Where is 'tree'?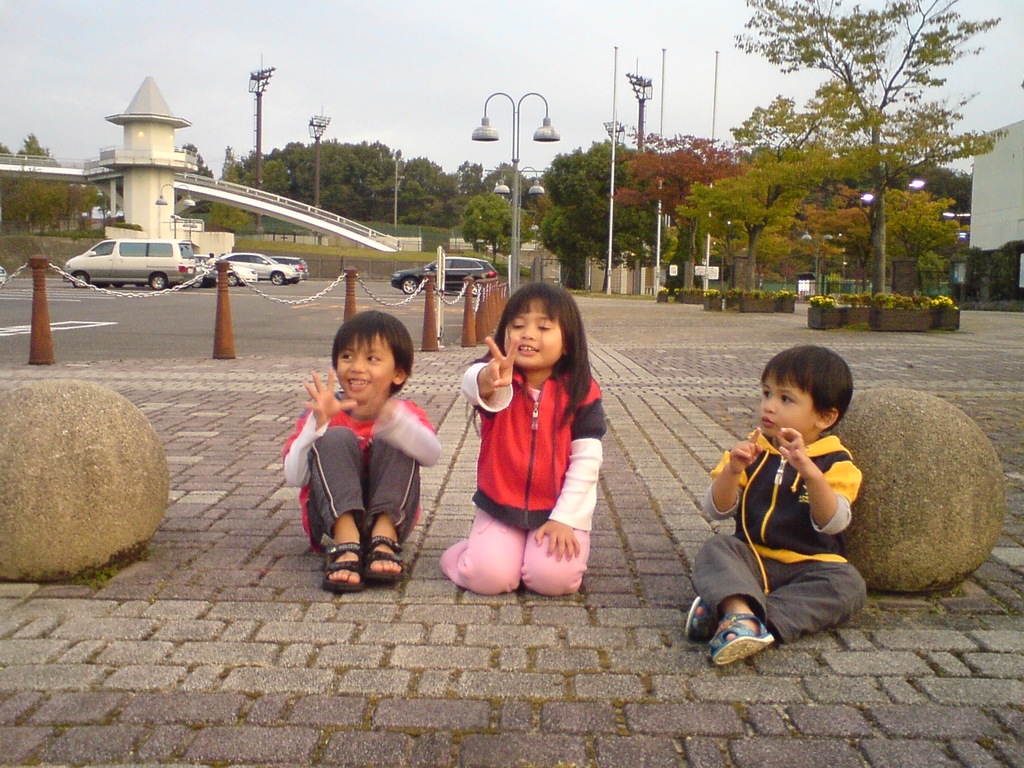
(457, 180, 535, 262).
